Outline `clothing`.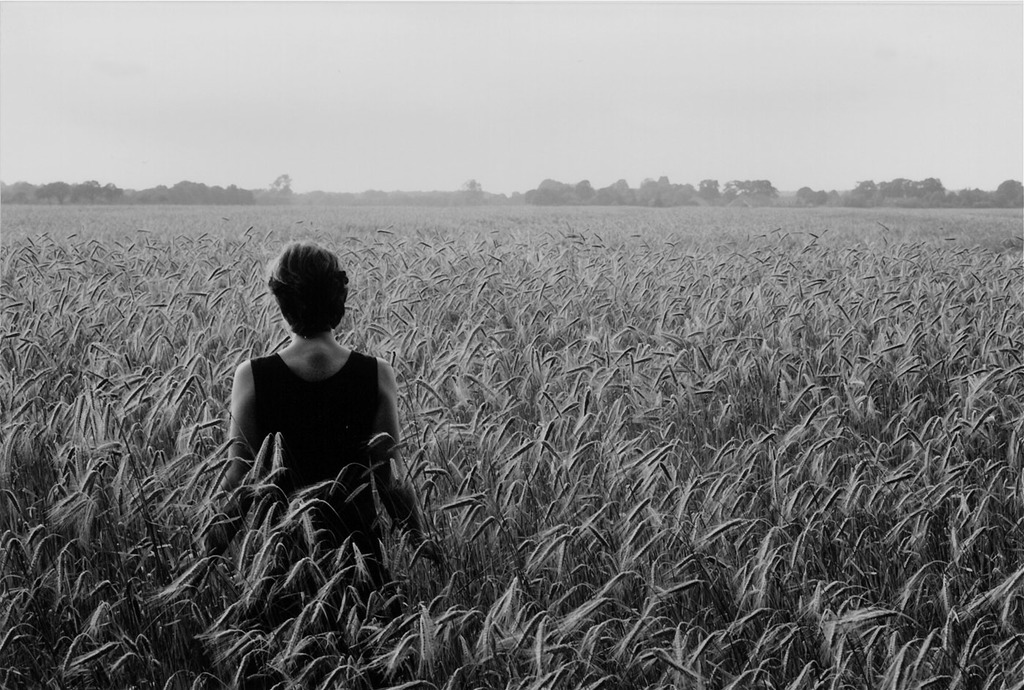
Outline: (x1=208, y1=324, x2=400, y2=513).
